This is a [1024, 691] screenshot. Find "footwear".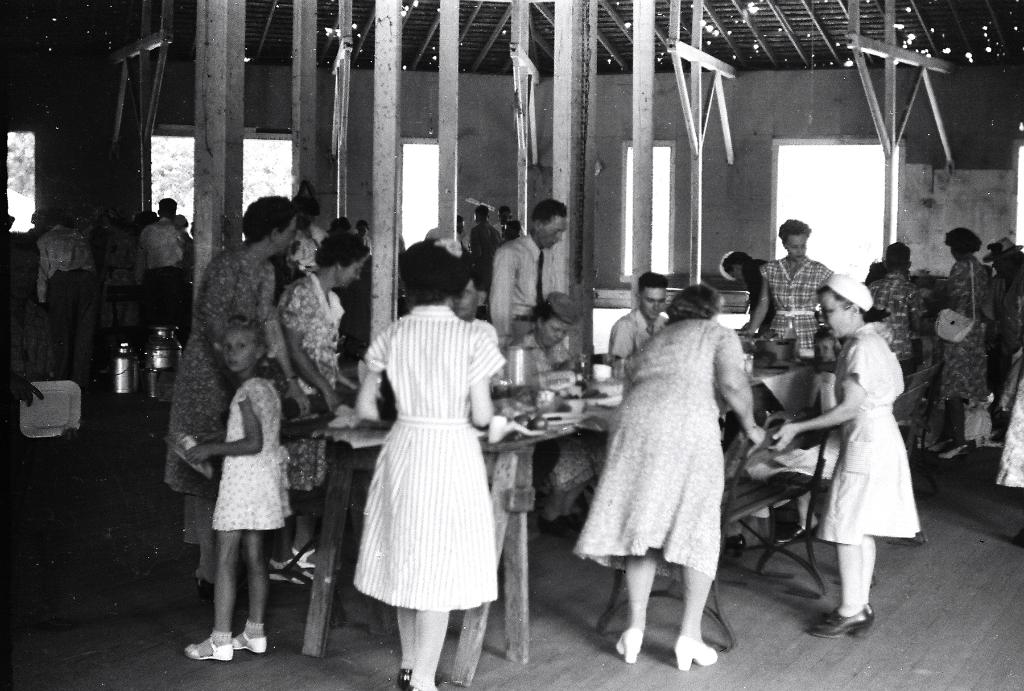
Bounding box: rect(237, 630, 269, 653).
